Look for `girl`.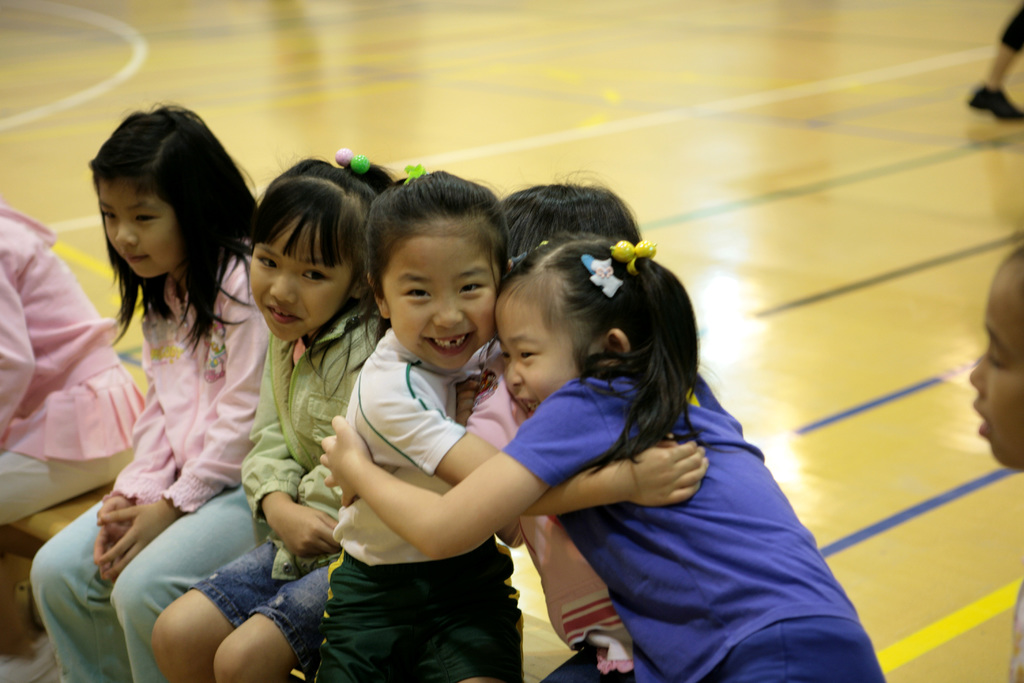
Found: bbox(971, 241, 1023, 682).
